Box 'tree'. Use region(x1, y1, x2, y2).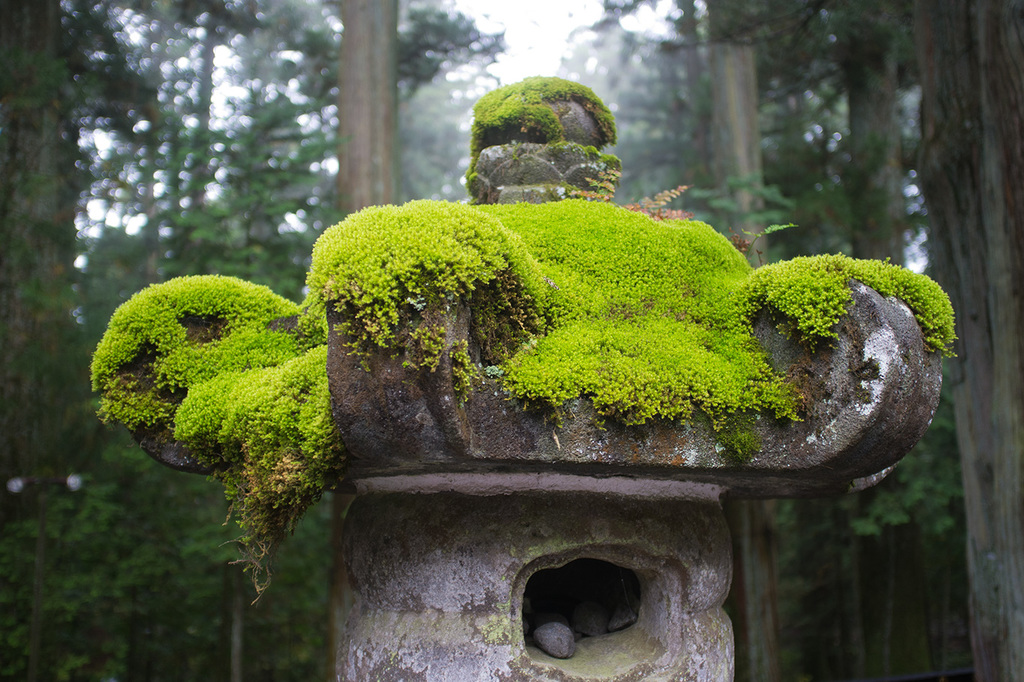
region(767, 0, 977, 681).
